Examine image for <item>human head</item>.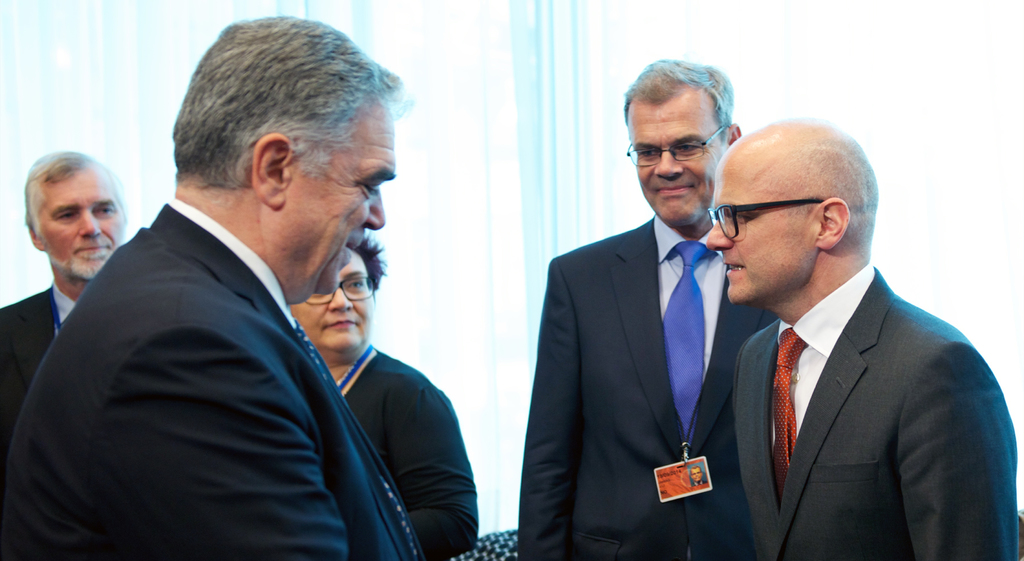
Examination result: left=704, top=118, right=877, bottom=306.
